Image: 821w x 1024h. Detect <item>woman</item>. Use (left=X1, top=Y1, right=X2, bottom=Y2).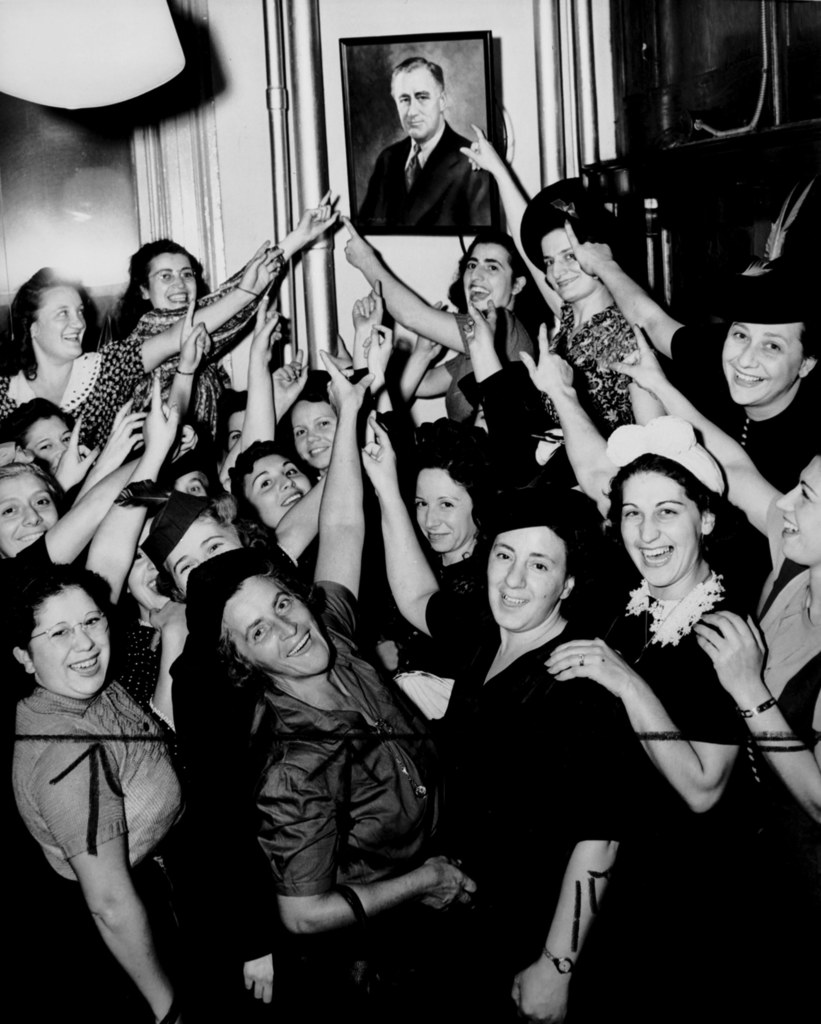
(left=0, top=240, right=283, bottom=454).
